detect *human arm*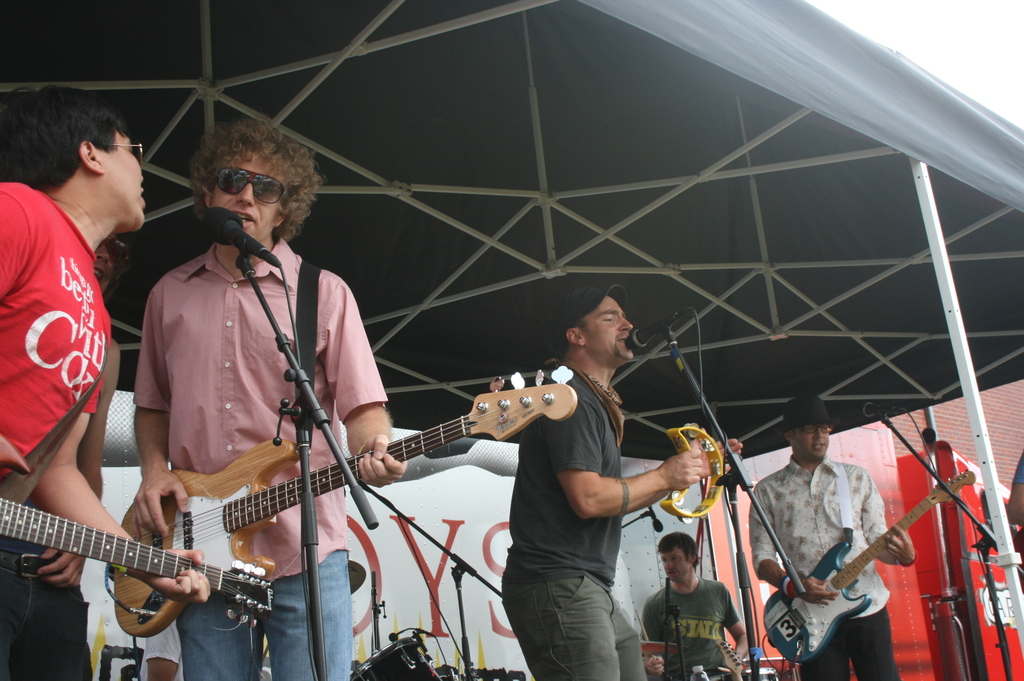
722/582/758/663
